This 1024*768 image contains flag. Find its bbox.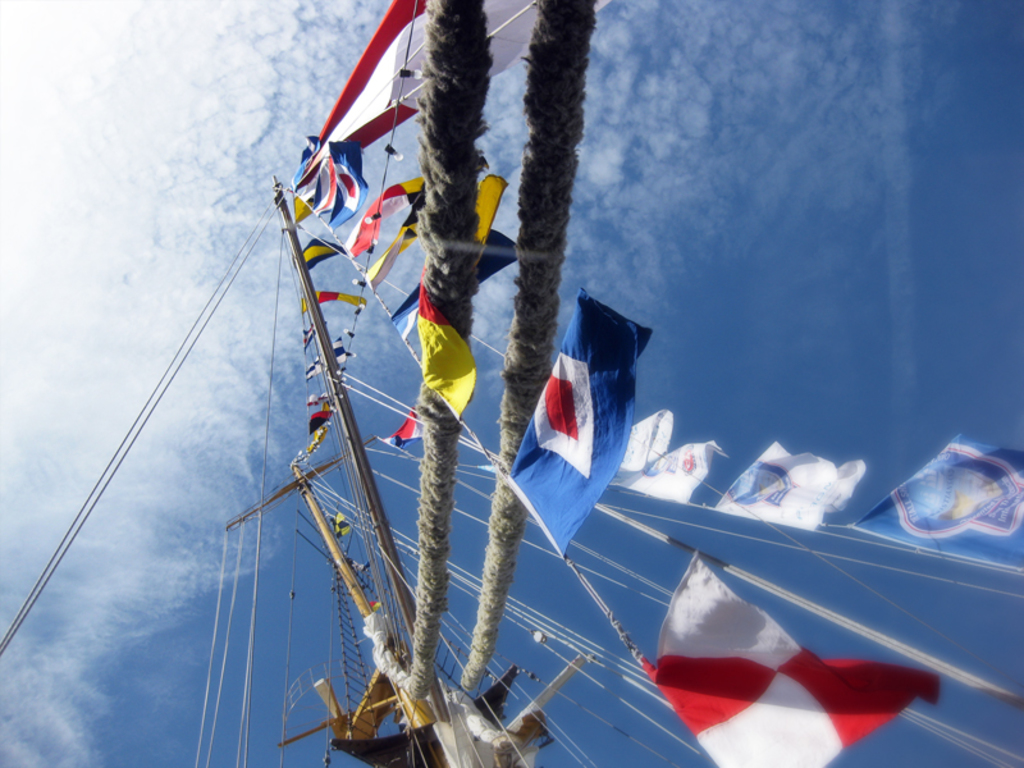
BBox(623, 439, 730, 498).
